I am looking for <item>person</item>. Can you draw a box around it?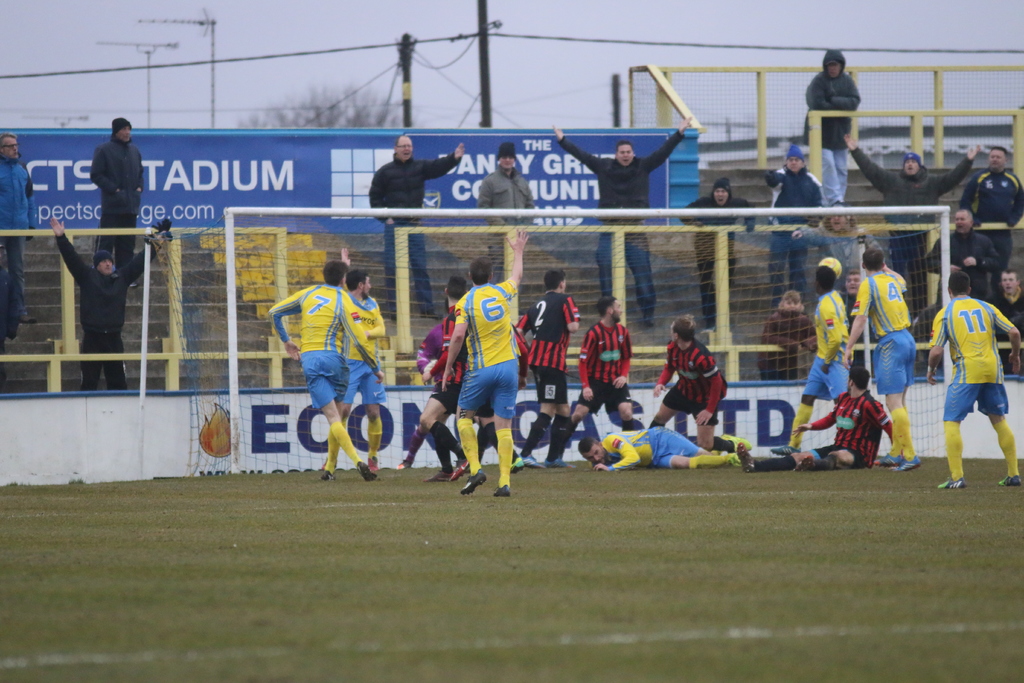
Sure, the bounding box is [left=516, top=267, right=580, bottom=470].
